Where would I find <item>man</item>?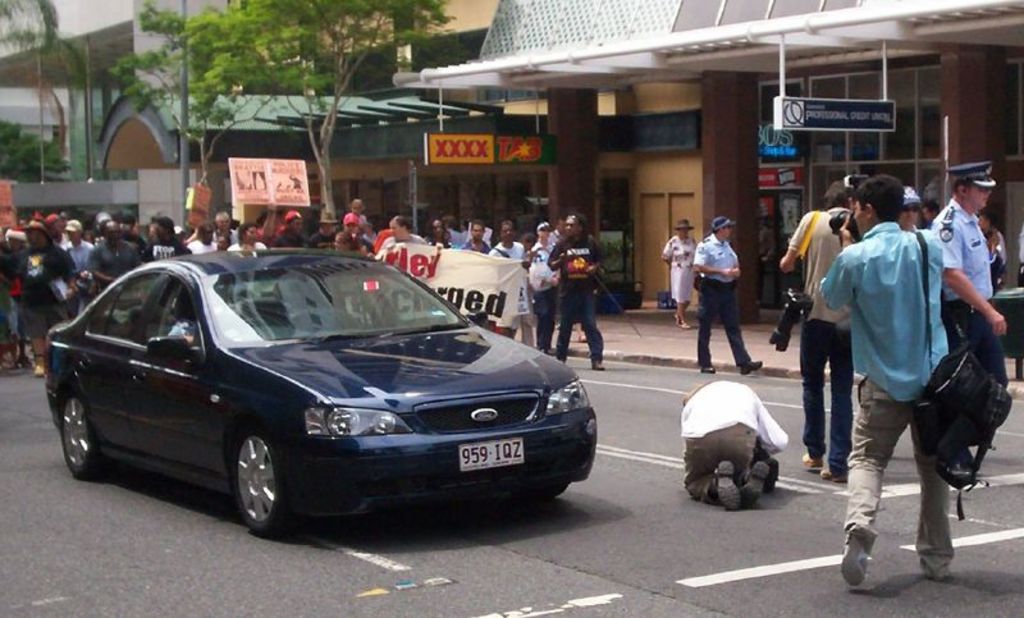
At 486, 218, 532, 258.
